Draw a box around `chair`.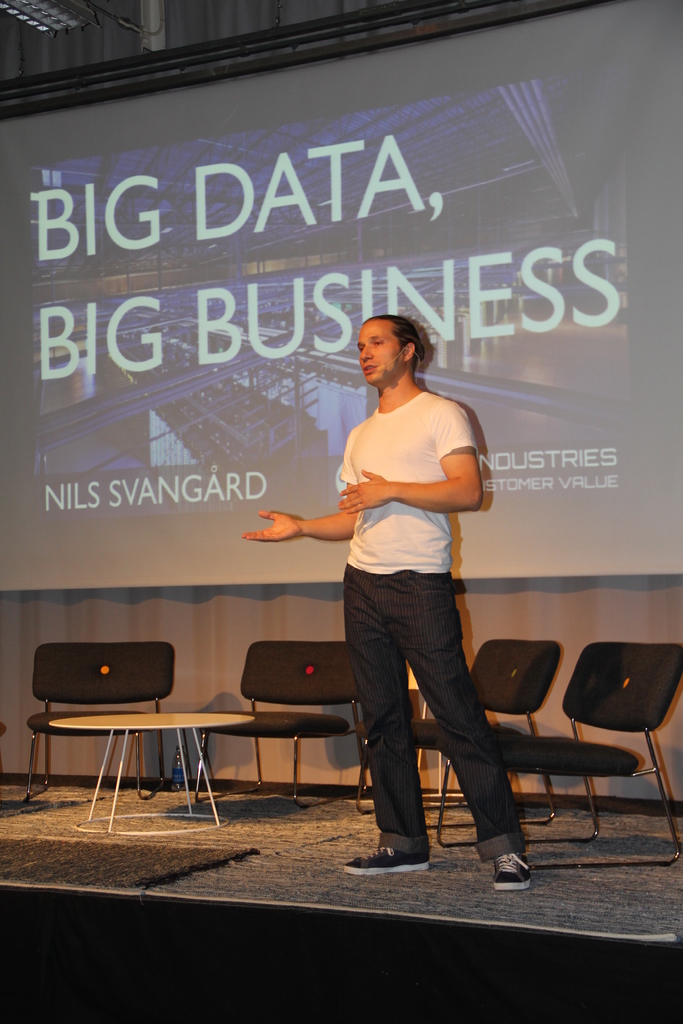
x1=353 y1=637 x2=561 y2=829.
